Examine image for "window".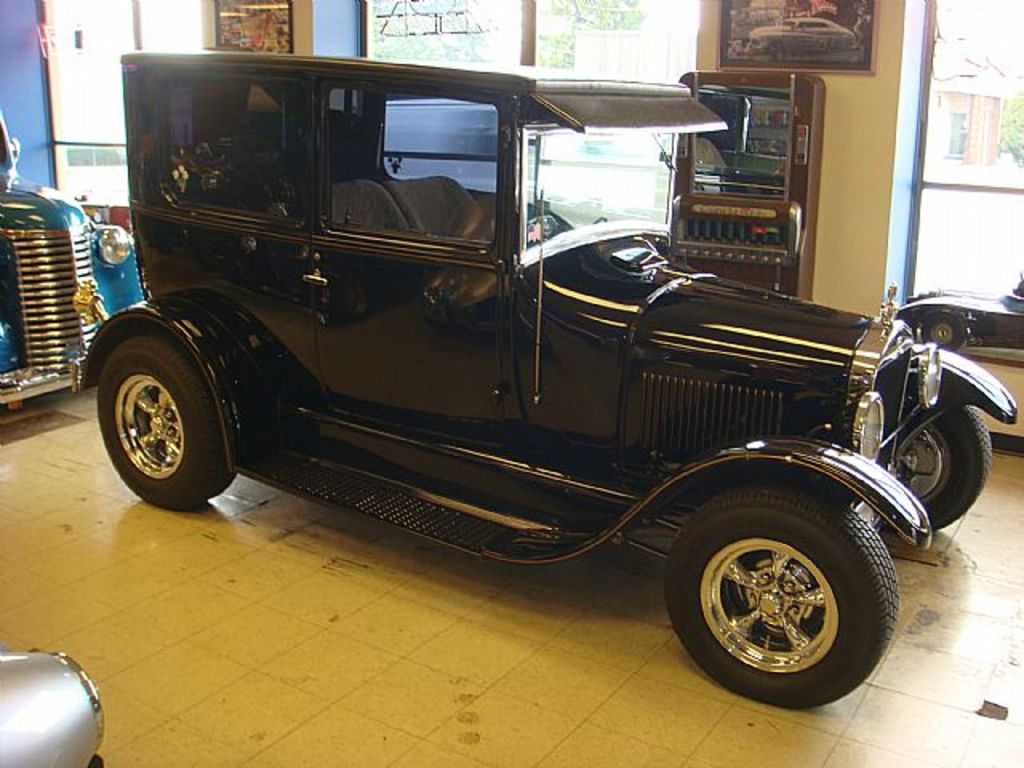
Examination result: 909:0:1019:368.
